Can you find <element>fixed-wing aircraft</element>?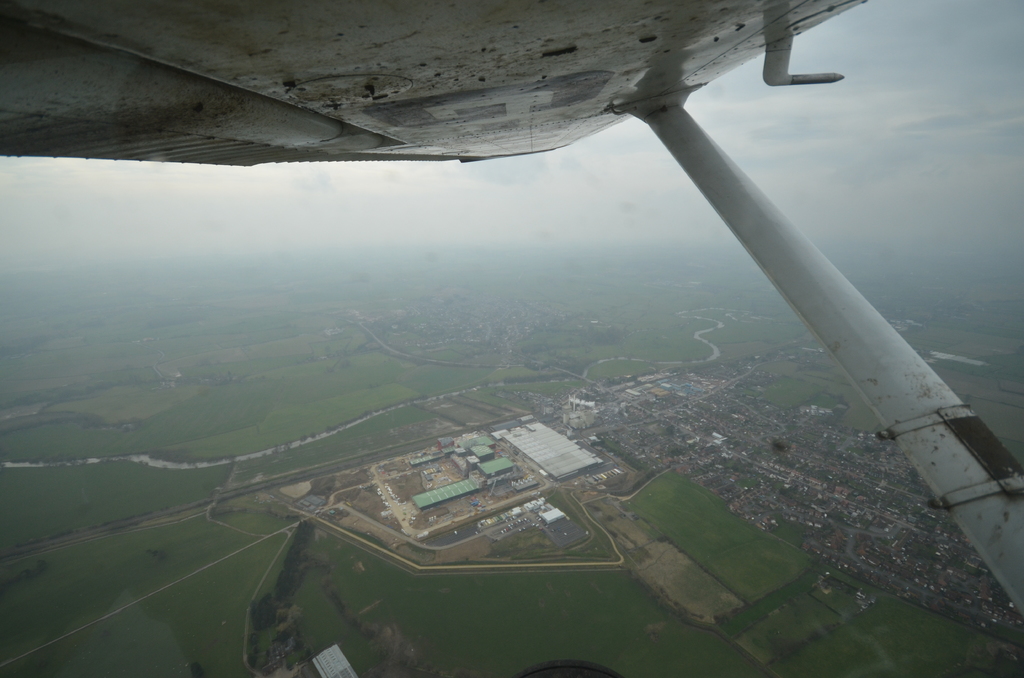
Yes, bounding box: <box>0,3,1023,613</box>.
